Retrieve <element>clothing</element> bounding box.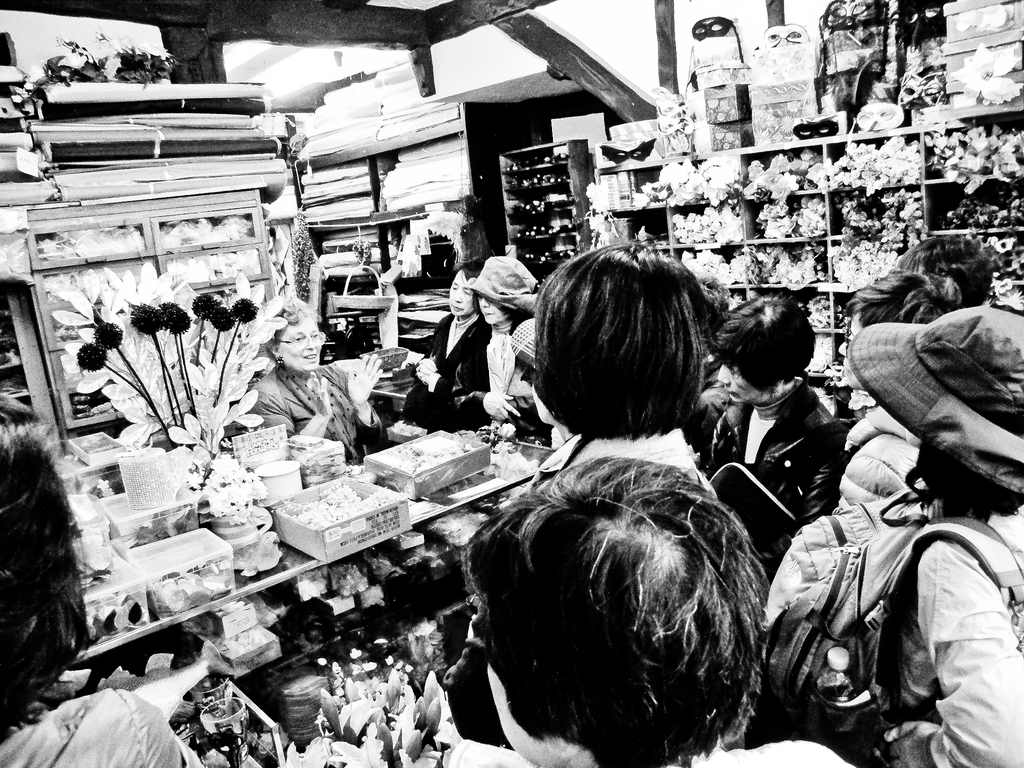
Bounding box: 704 369 847 571.
